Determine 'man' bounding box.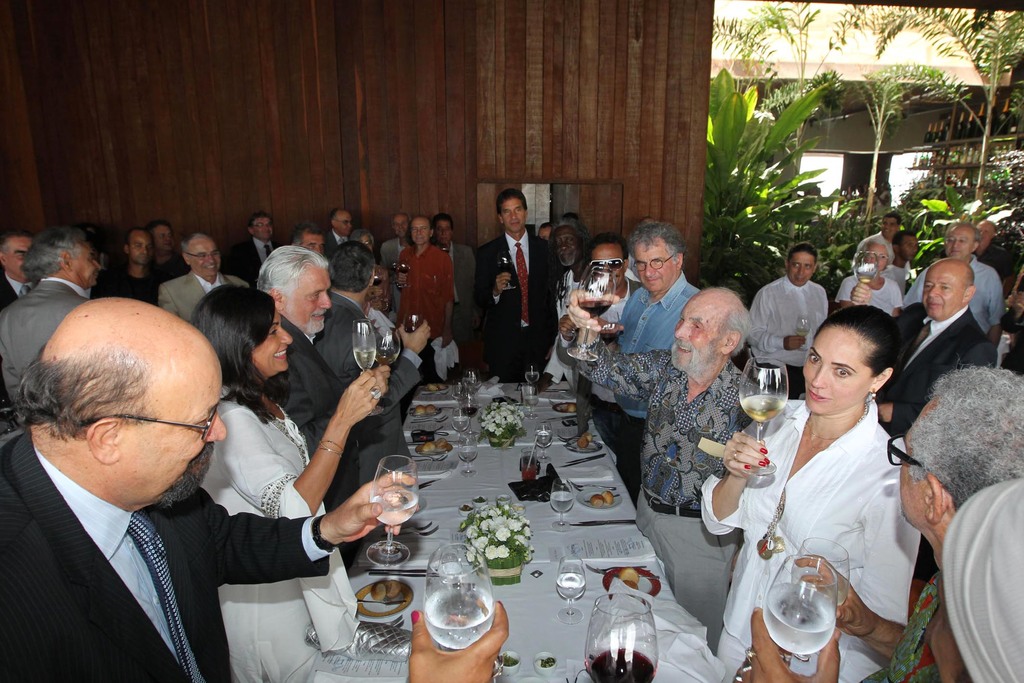
Determined: region(548, 218, 600, 314).
